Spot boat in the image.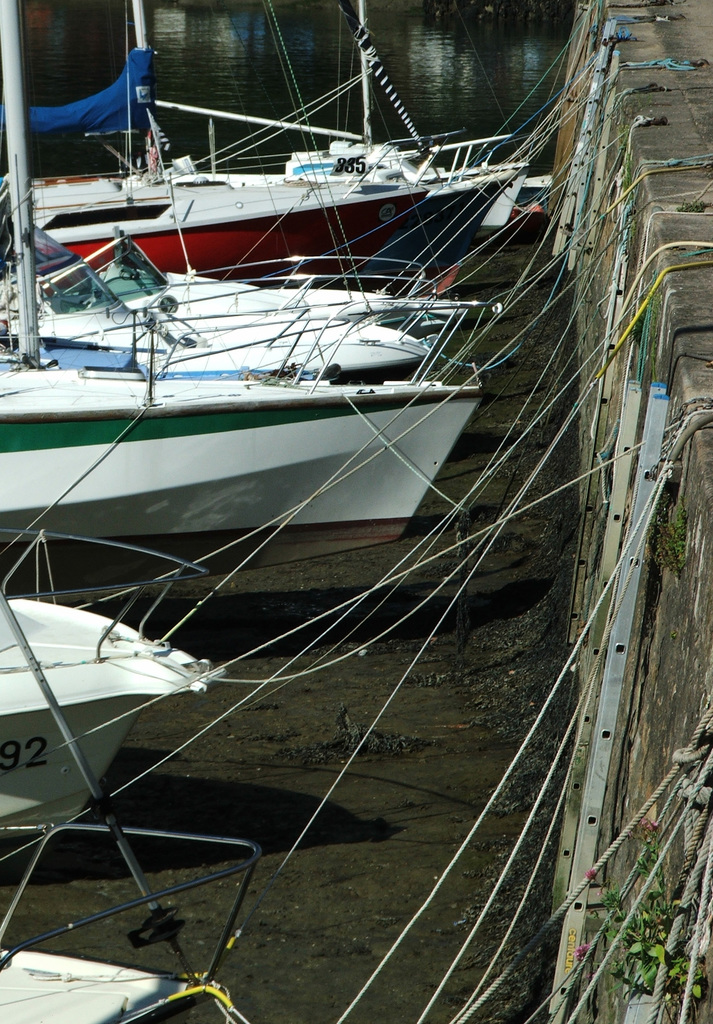
boat found at 0,528,231,831.
